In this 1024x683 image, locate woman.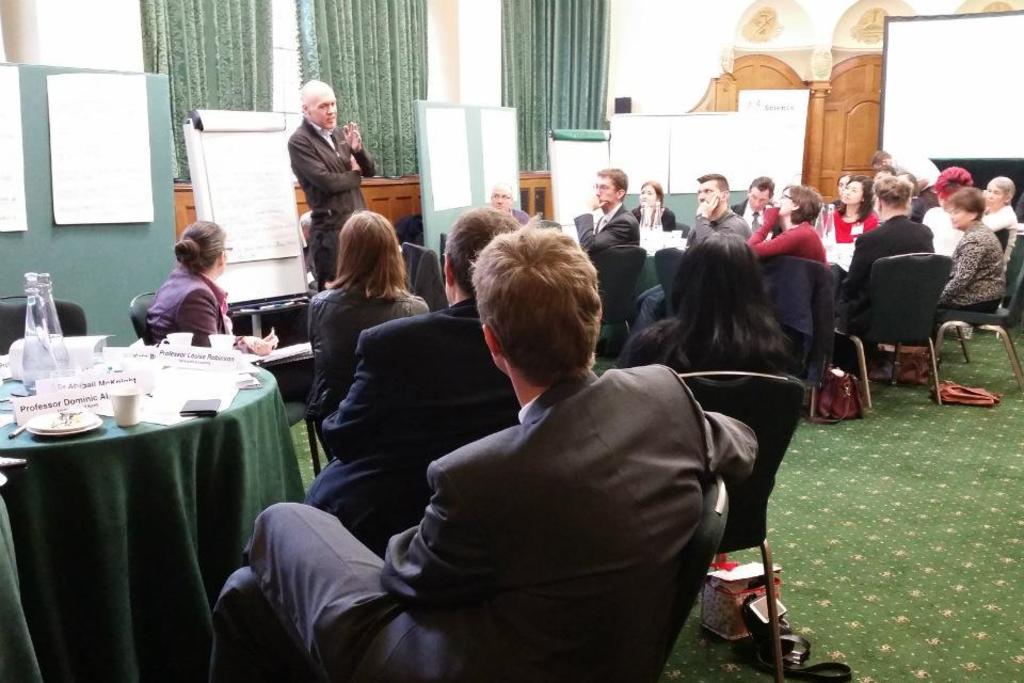
Bounding box: locate(822, 174, 881, 243).
